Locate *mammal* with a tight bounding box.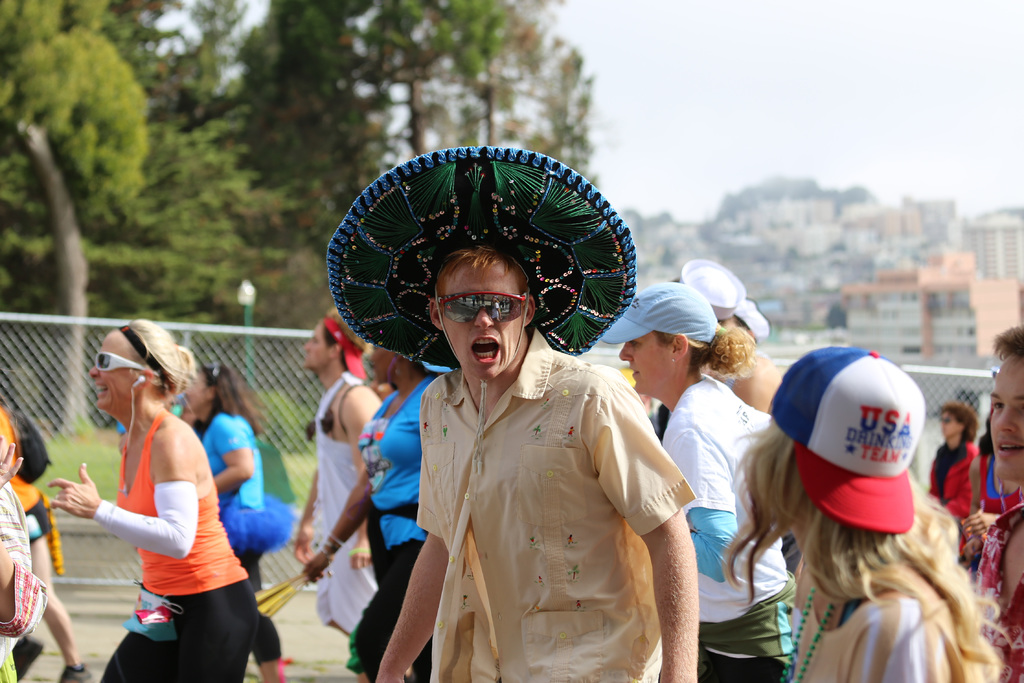
(0, 402, 95, 682).
